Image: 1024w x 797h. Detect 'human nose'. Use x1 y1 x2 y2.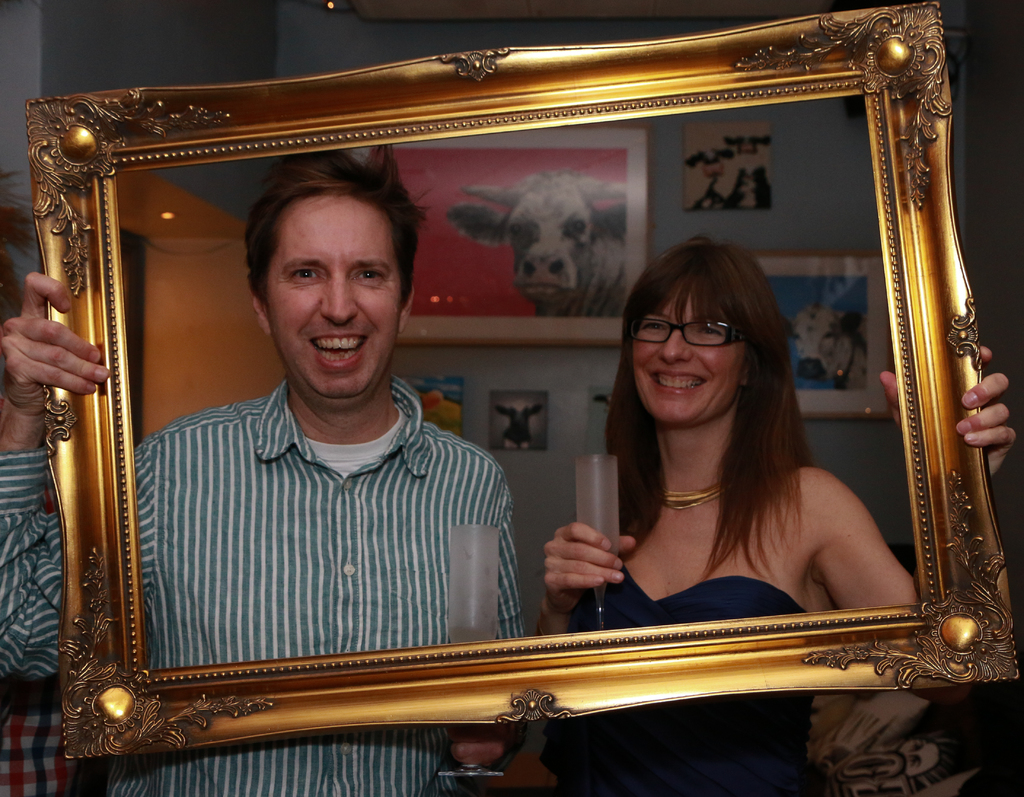
656 334 695 367.
